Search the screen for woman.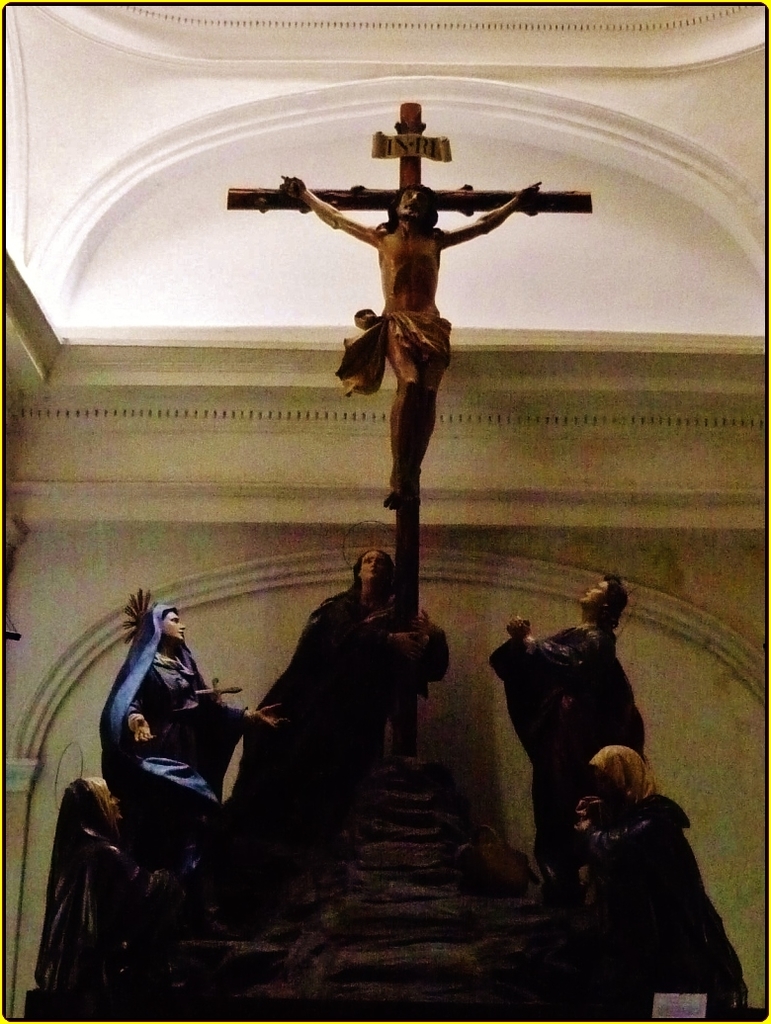
Found at [left=92, top=593, right=293, bottom=887].
